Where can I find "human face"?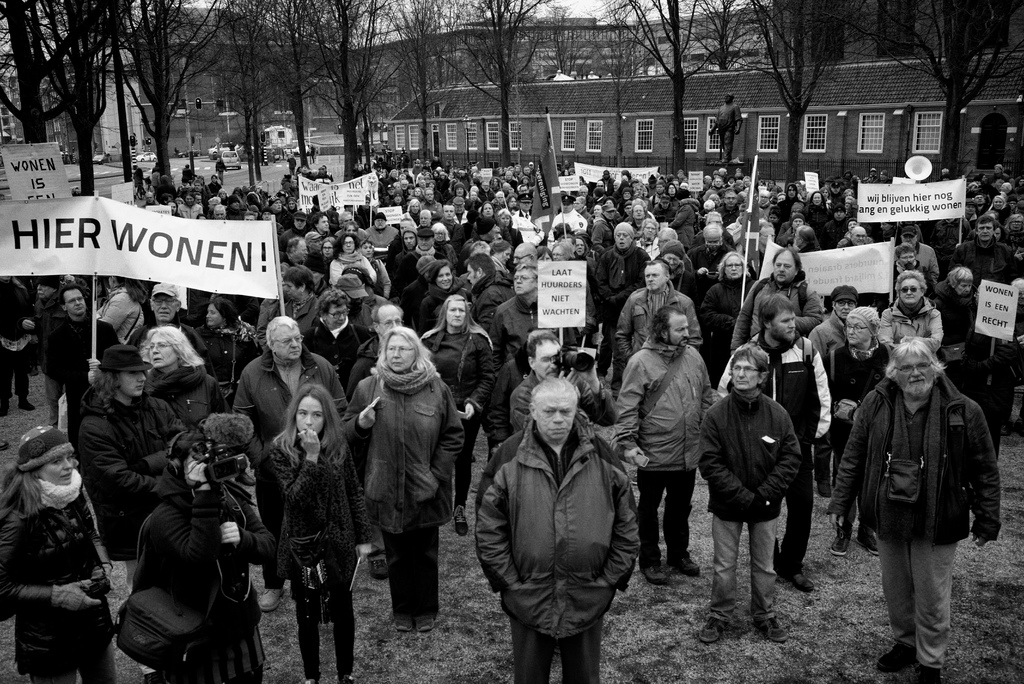
You can find it at (564, 169, 568, 175).
